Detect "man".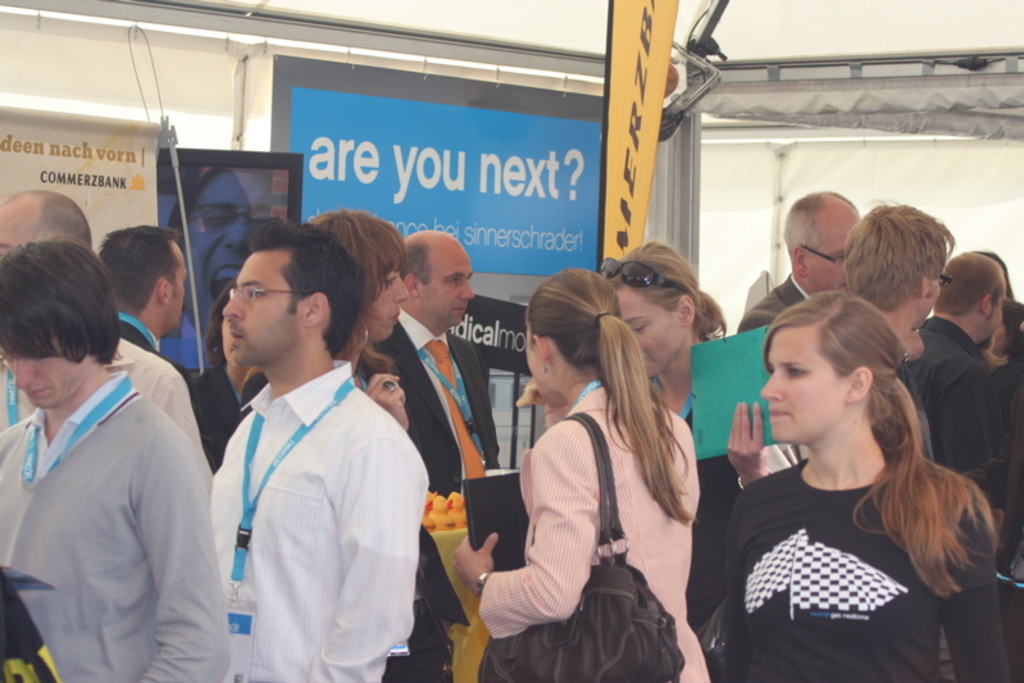
Detected at [x1=0, y1=192, x2=91, y2=242].
